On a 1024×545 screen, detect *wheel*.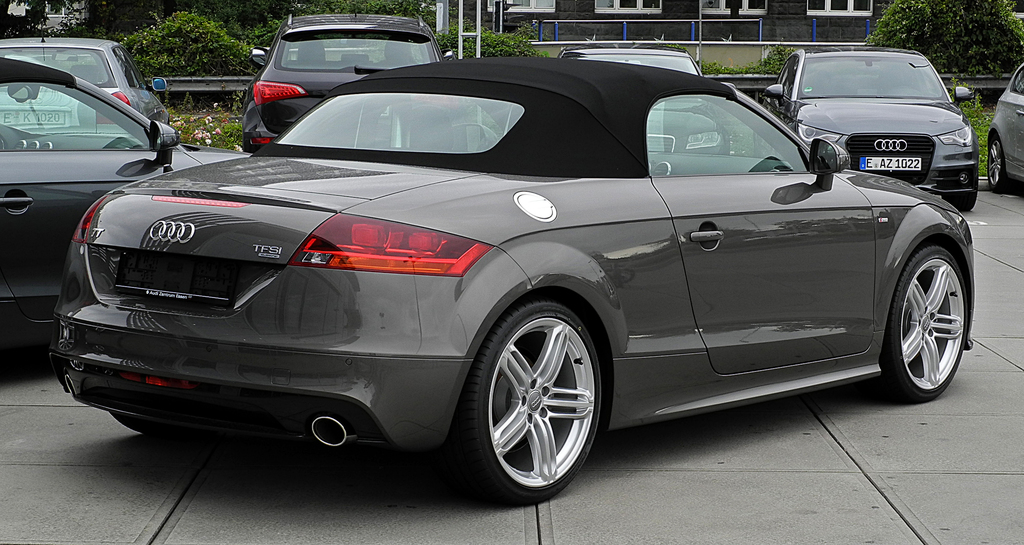
crop(466, 291, 606, 494).
